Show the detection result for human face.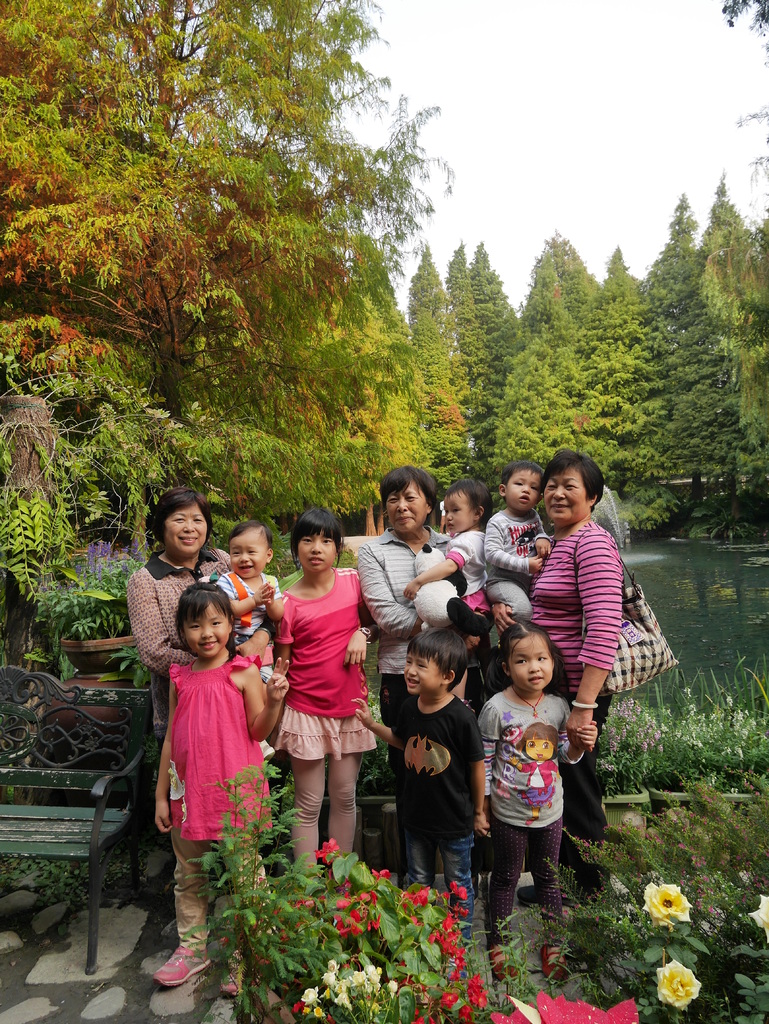
rect(184, 604, 229, 657).
